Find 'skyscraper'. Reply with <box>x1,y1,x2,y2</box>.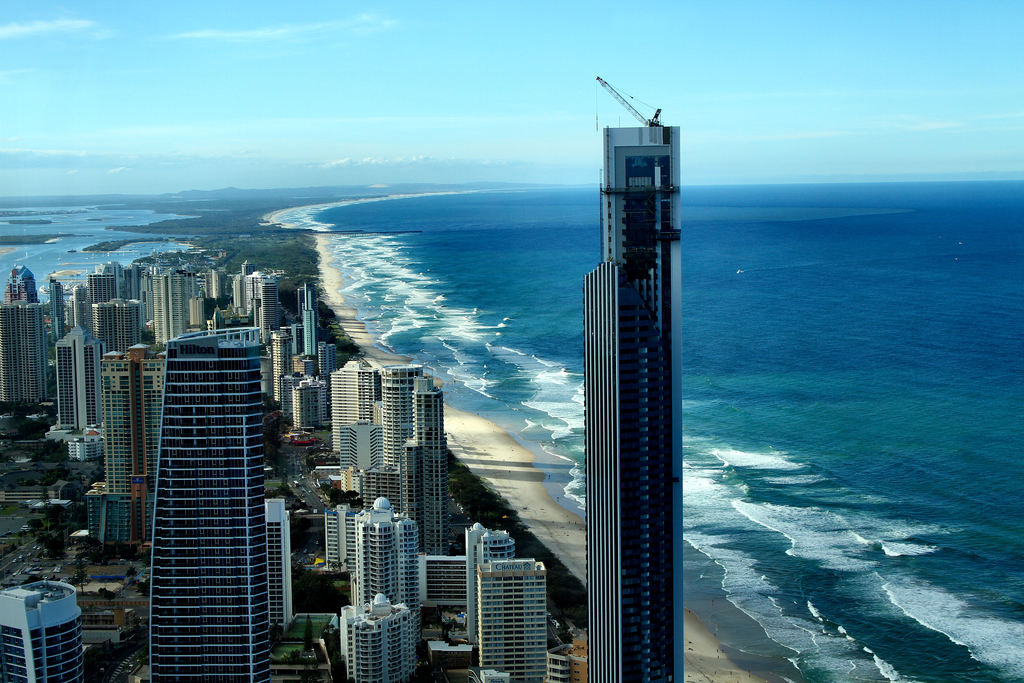
<box>144,325,273,682</box>.
